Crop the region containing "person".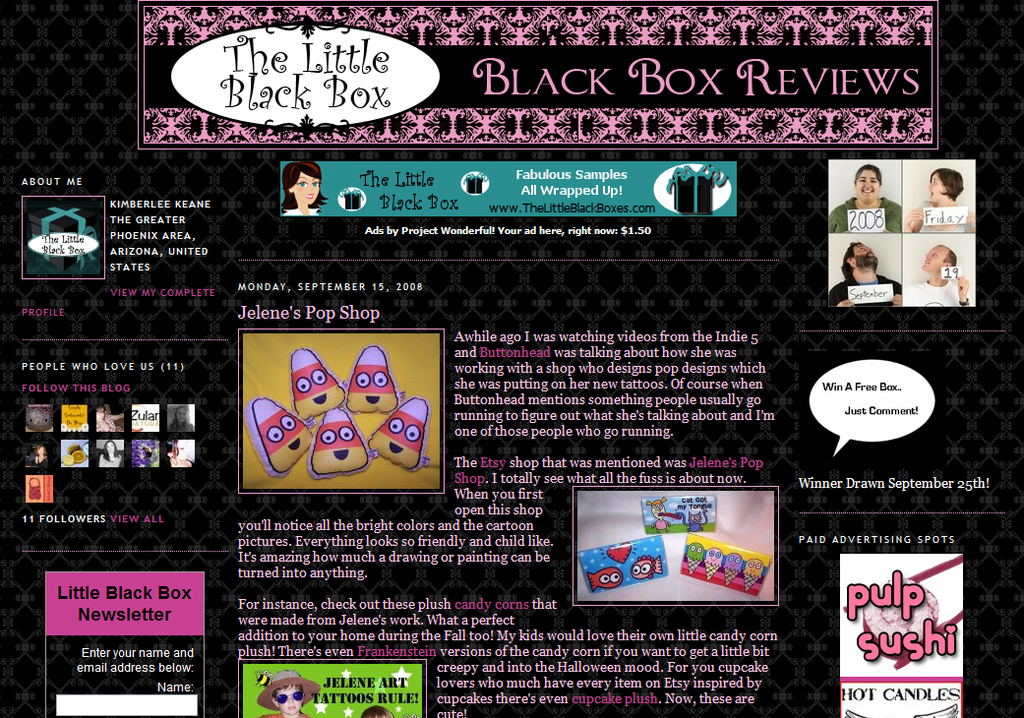
Crop region: [left=94, top=439, right=121, bottom=467].
